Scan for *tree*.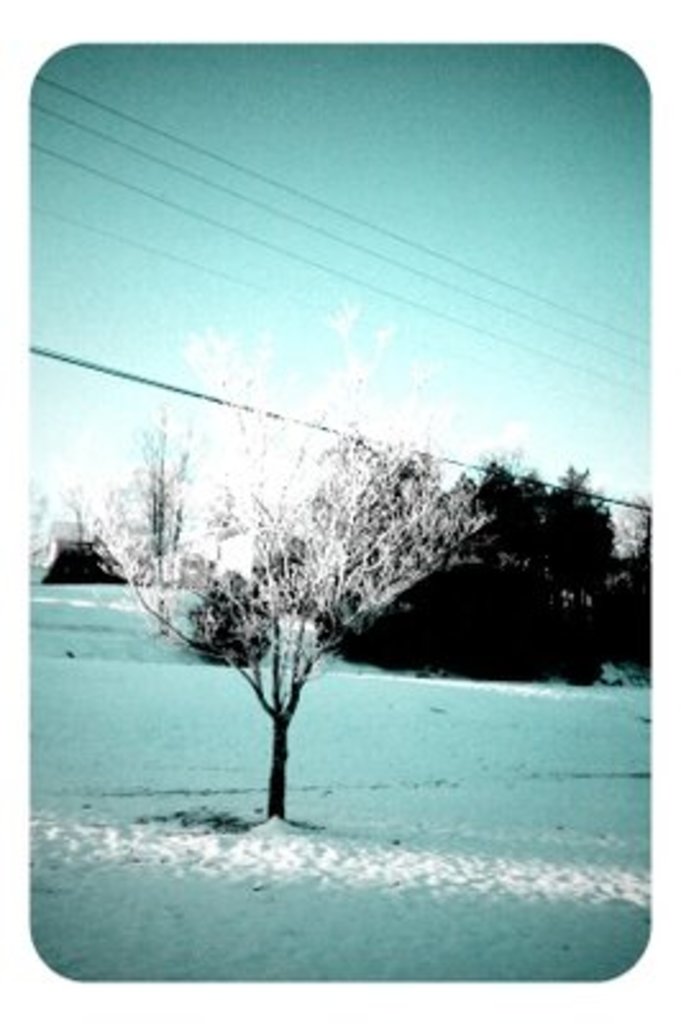
Scan result: 49/287/494/822.
